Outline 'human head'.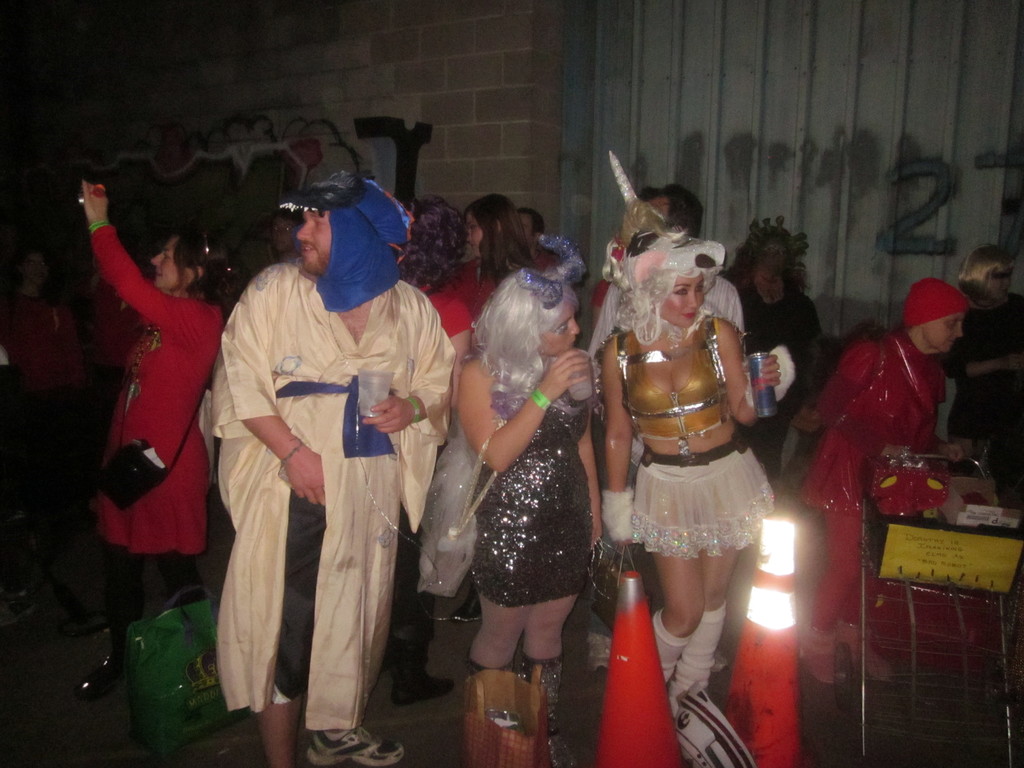
Outline: x1=22 y1=252 x2=52 y2=287.
